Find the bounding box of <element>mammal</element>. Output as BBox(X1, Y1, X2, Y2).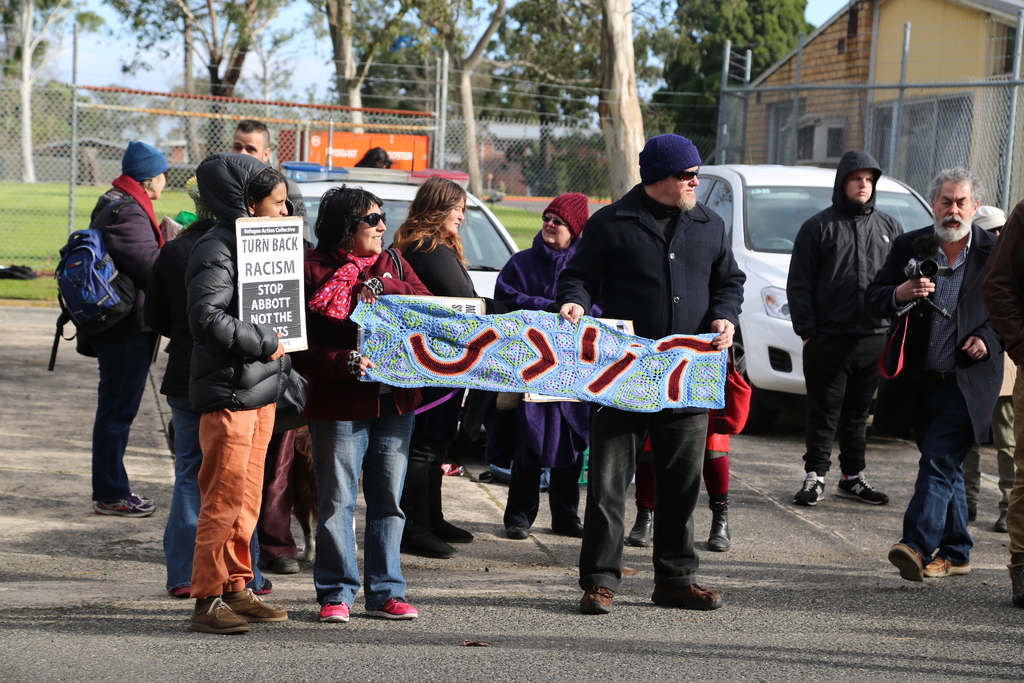
BBox(300, 178, 431, 620).
